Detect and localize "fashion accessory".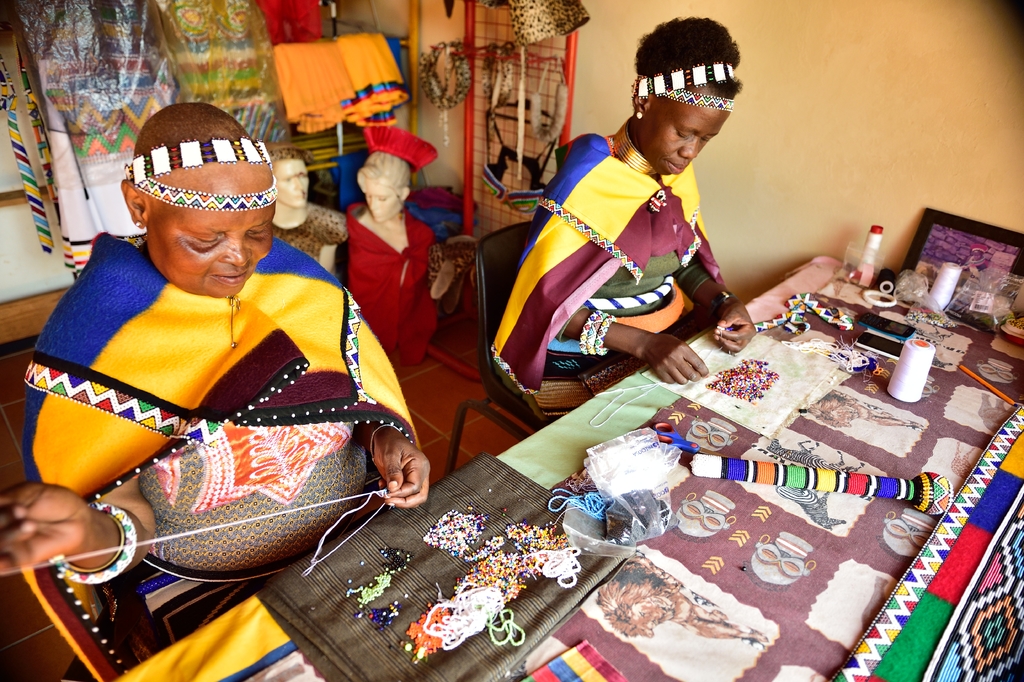
Localized at BBox(662, 85, 735, 111).
